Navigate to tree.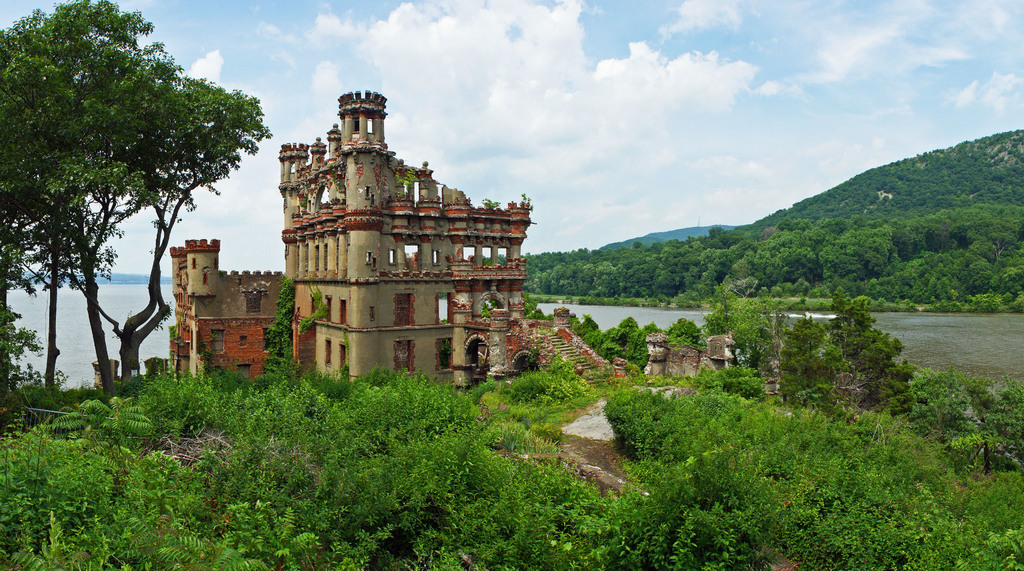
Navigation target: Rect(20, 11, 244, 403).
